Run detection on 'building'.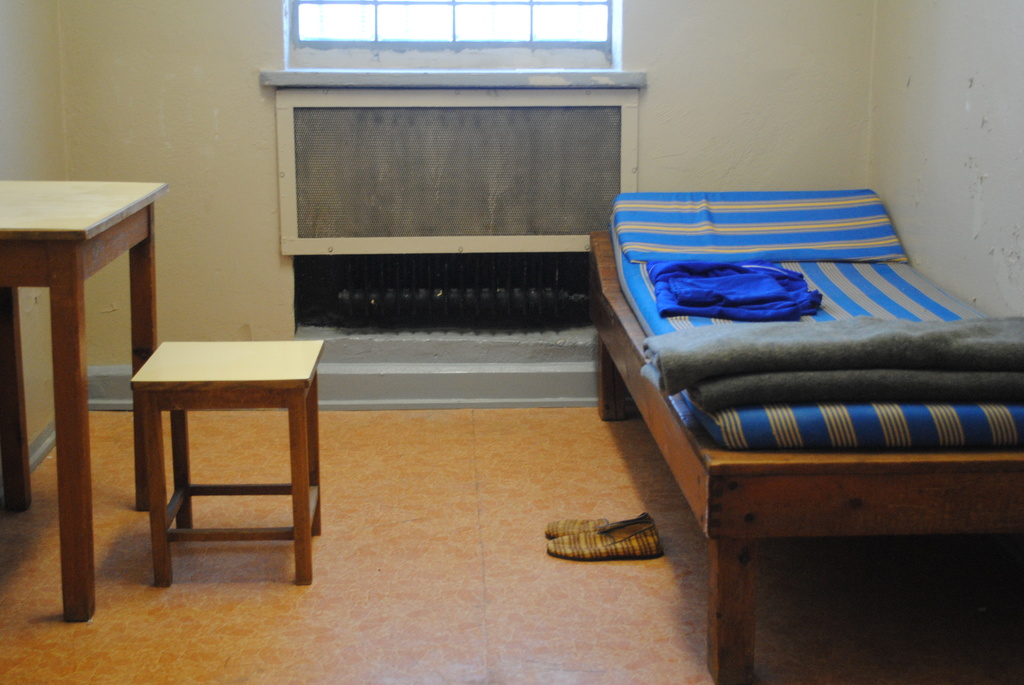
Result: (0,0,1023,684).
